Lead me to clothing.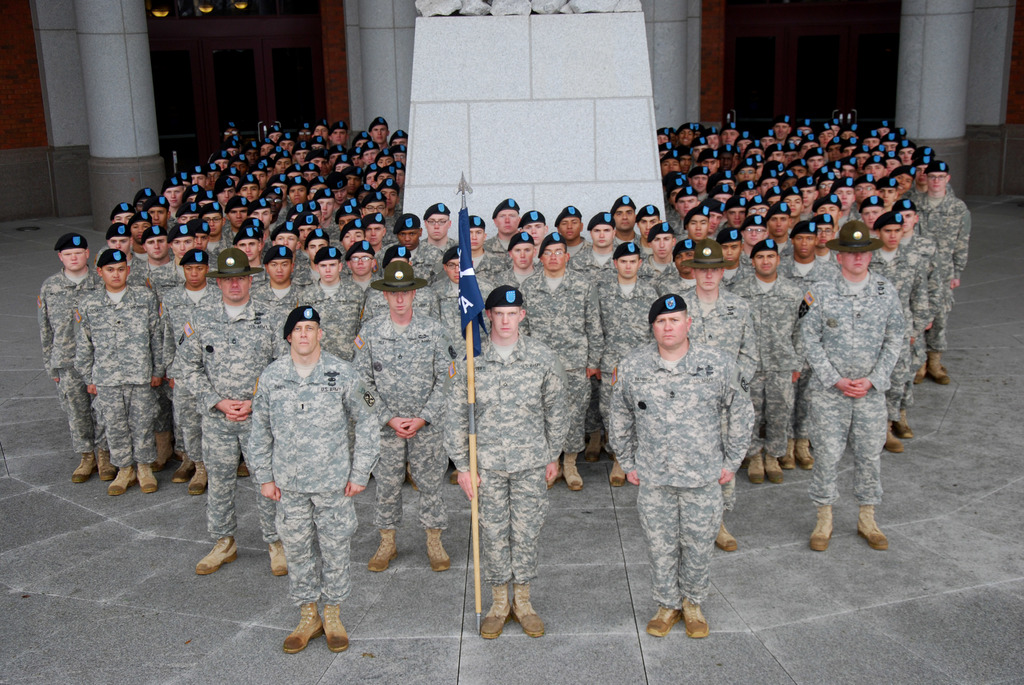
Lead to Rect(589, 272, 659, 420).
